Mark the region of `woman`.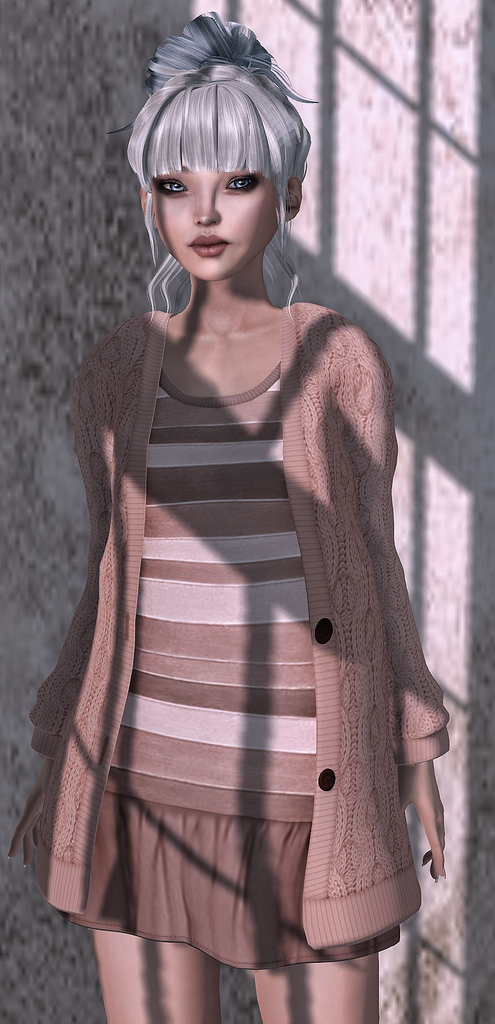
Region: select_region(13, 15, 463, 956).
